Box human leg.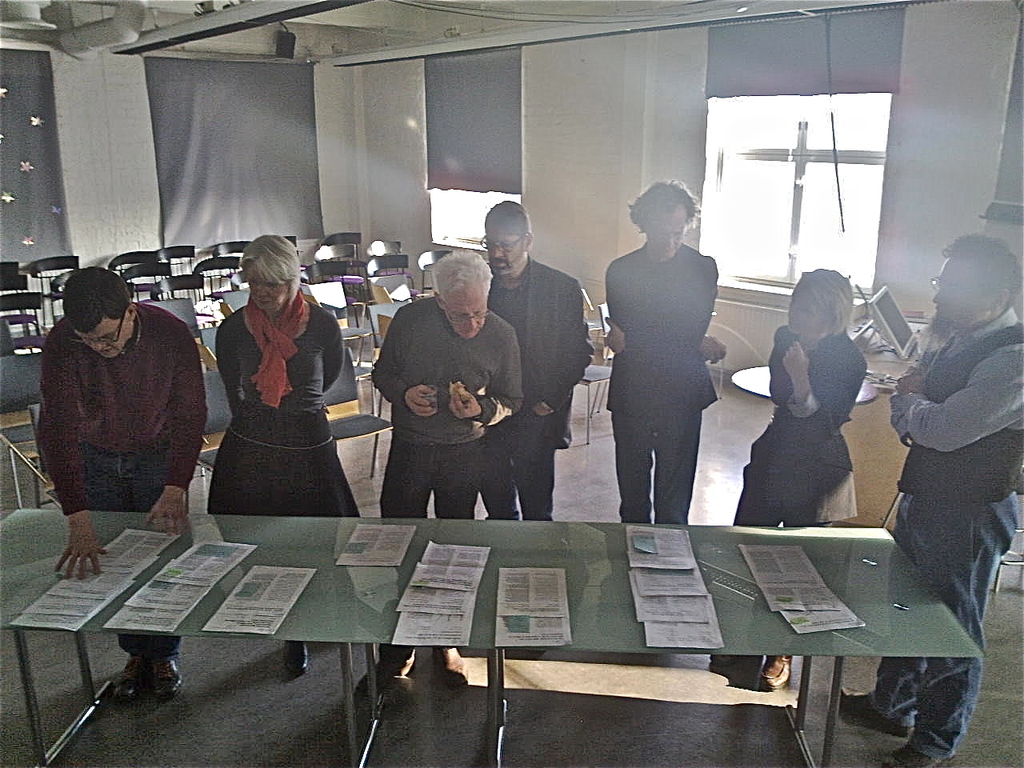
[281, 644, 302, 674].
